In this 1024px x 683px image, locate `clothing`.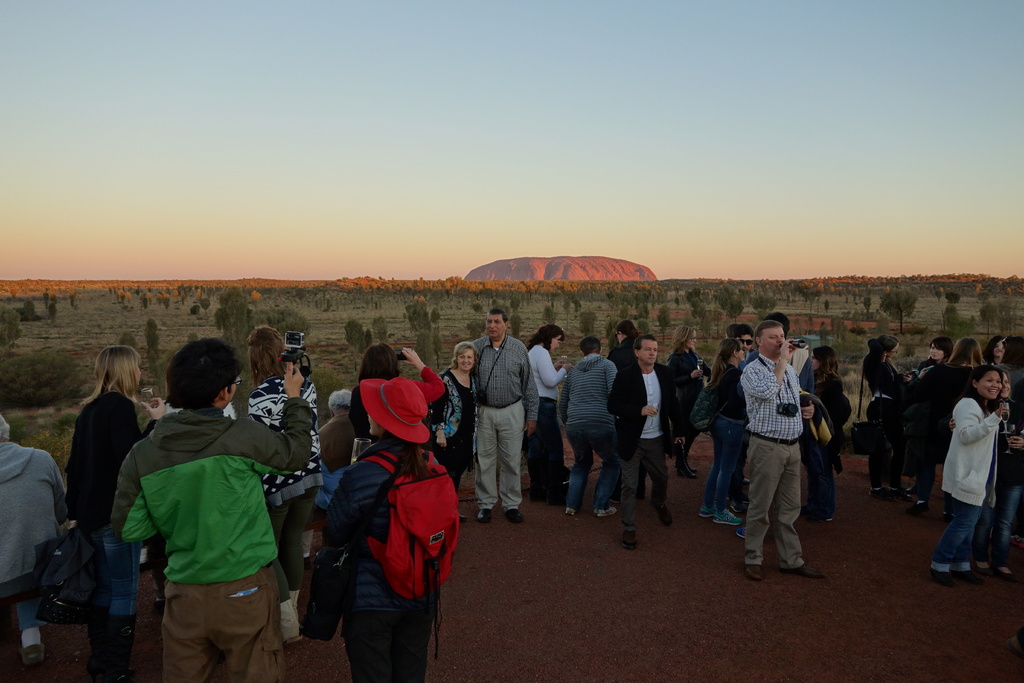
Bounding box: [left=30, top=525, right=100, bottom=601].
